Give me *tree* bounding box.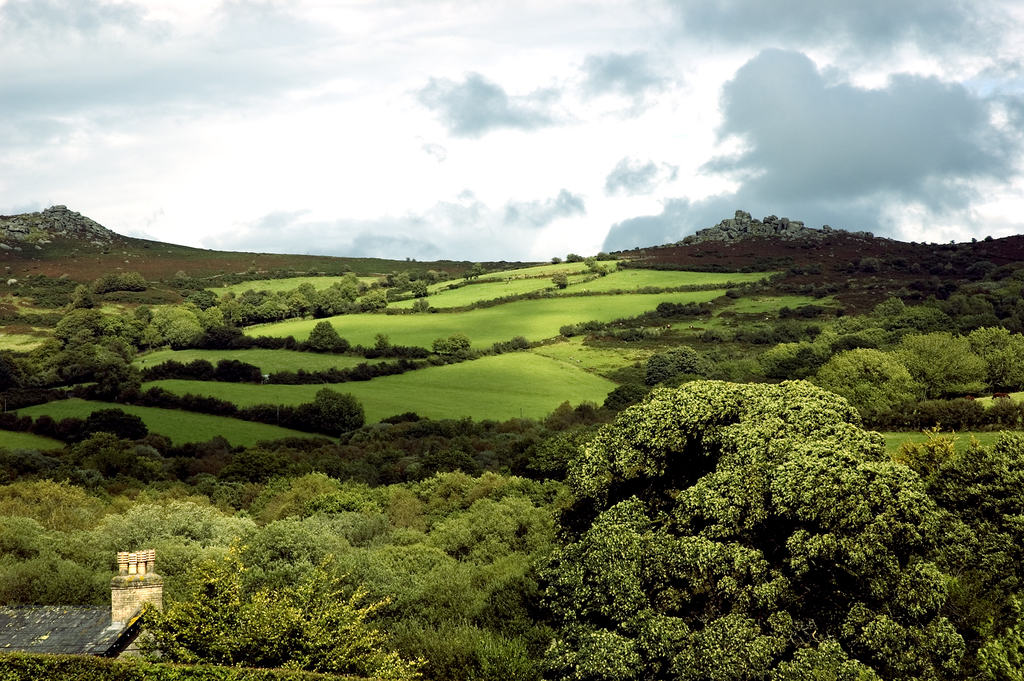
region(6, 279, 131, 404).
